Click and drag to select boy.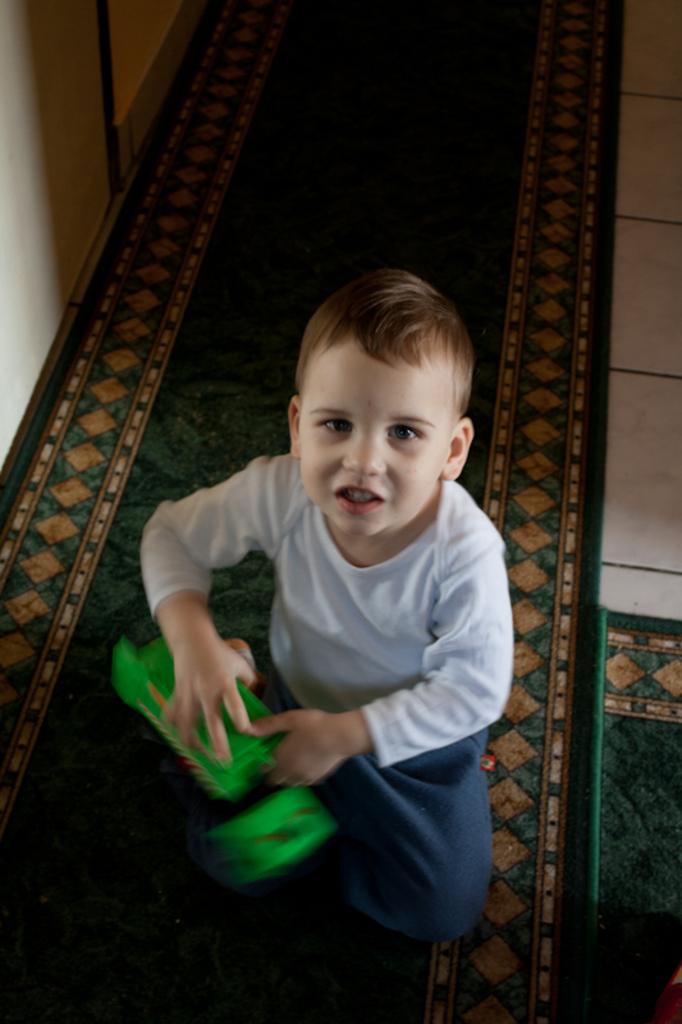
Selection: (x1=163, y1=172, x2=500, y2=991).
